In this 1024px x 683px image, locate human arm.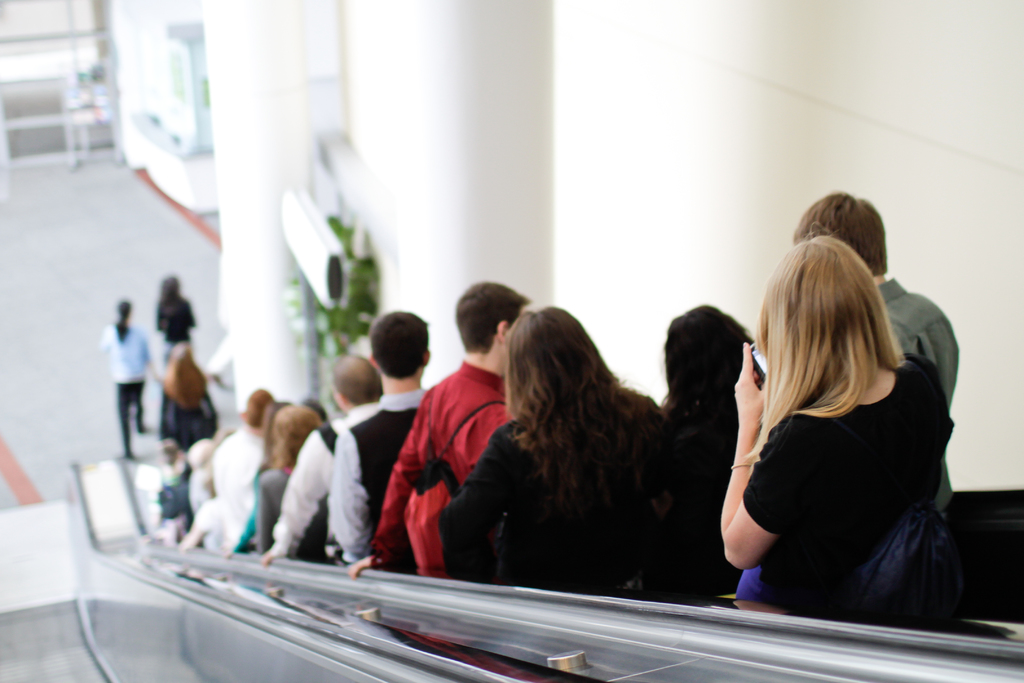
Bounding box: (261, 477, 280, 546).
